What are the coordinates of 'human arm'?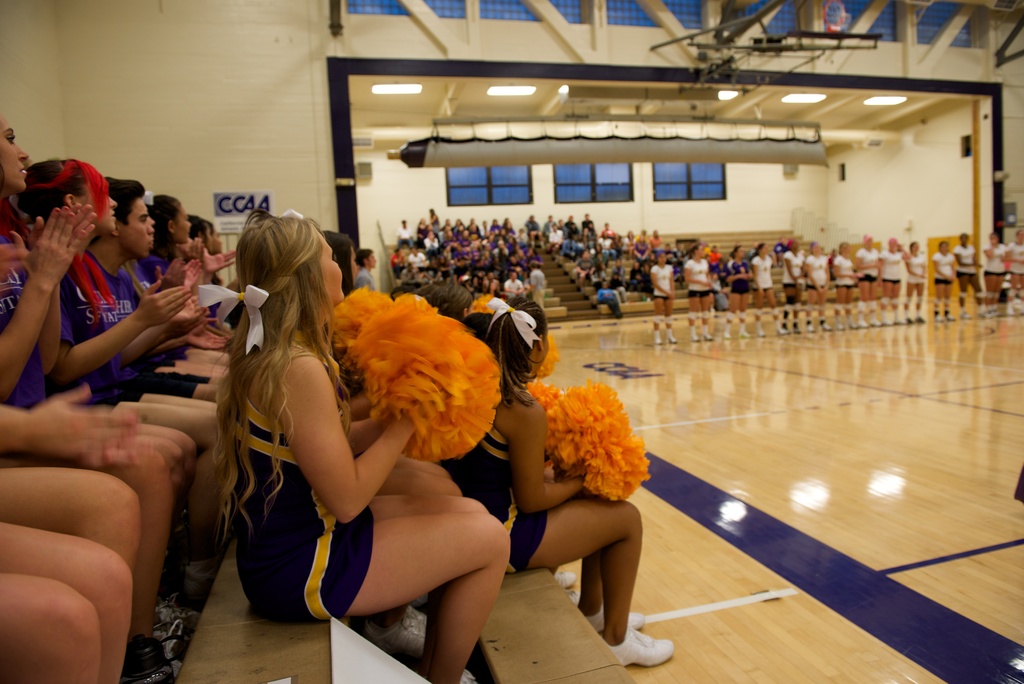
307, 398, 364, 421.
